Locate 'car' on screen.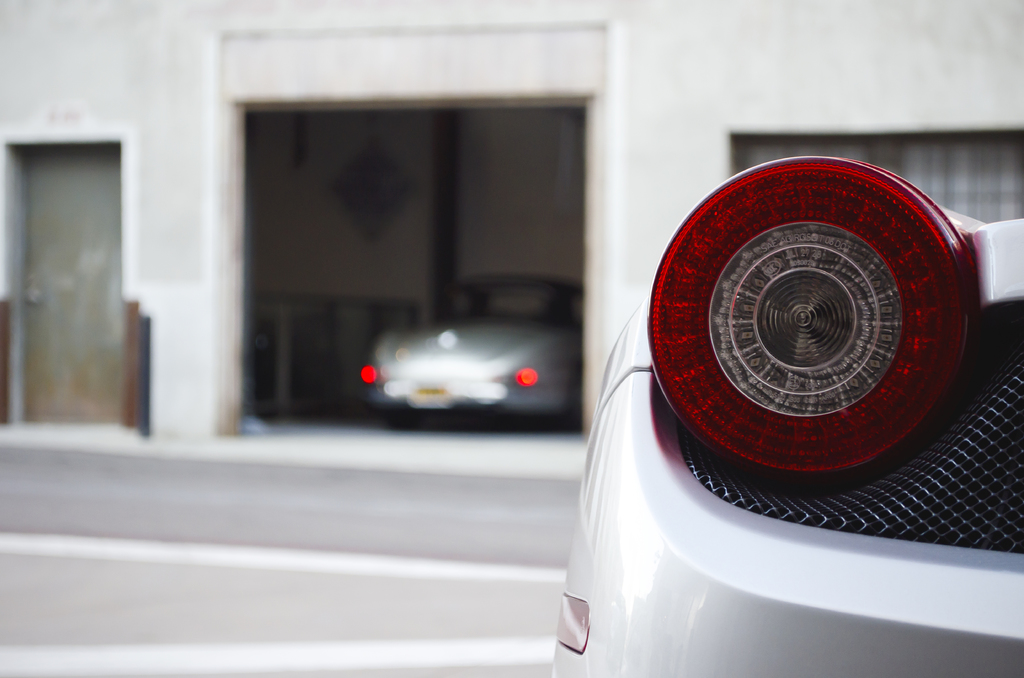
On screen at bbox=(545, 154, 1023, 677).
